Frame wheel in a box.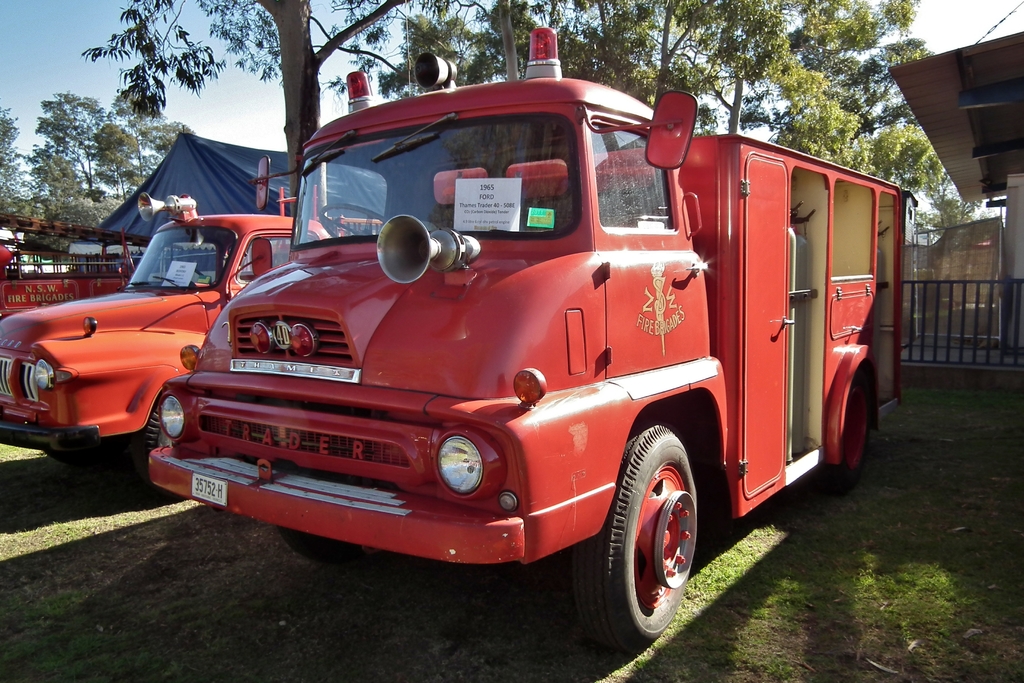
rect(277, 528, 390, 570).
